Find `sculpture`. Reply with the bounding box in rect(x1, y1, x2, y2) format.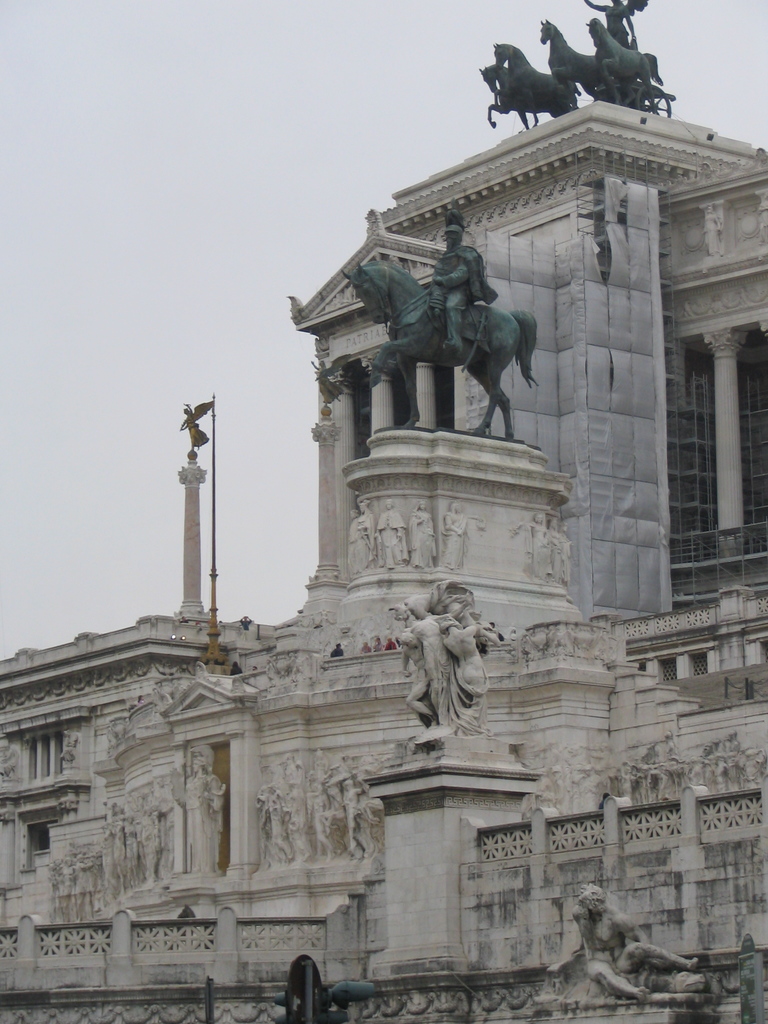
rect(362, 188, 551, 429).
